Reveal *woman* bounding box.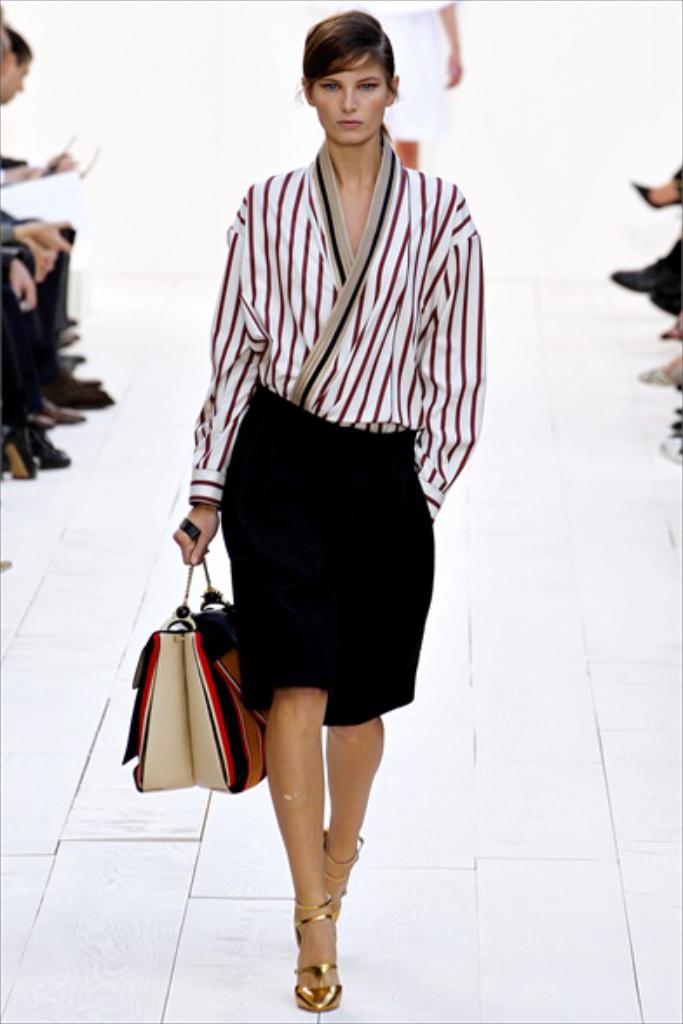
Revealed: Rect(631, 164, 681, 214).
